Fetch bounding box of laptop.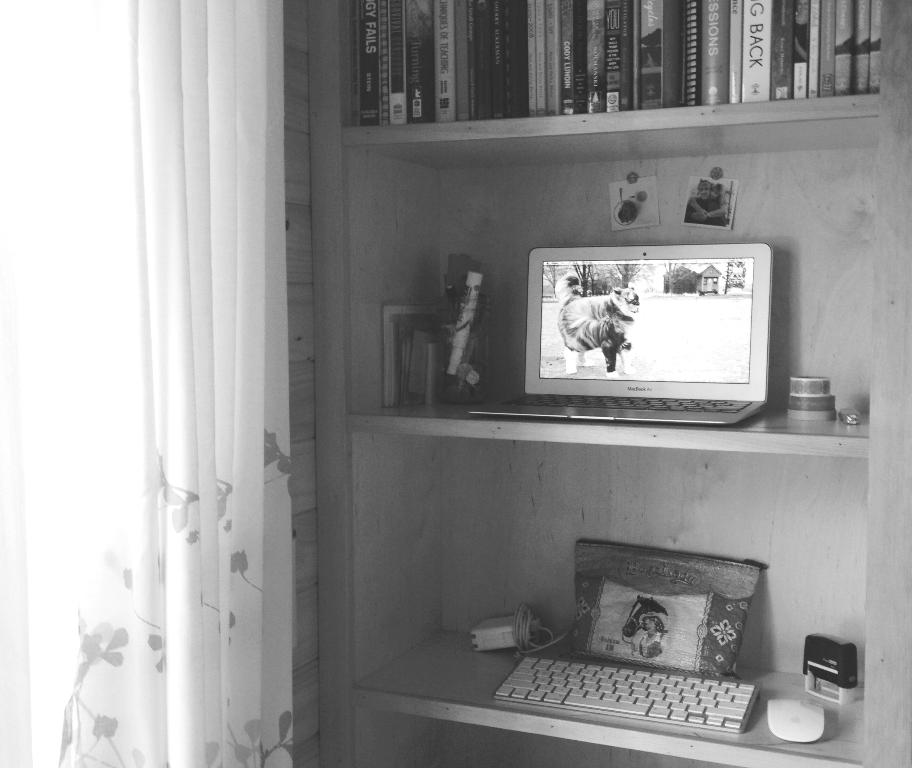
Bbox: bbox=(468, 239, 768, 430).
